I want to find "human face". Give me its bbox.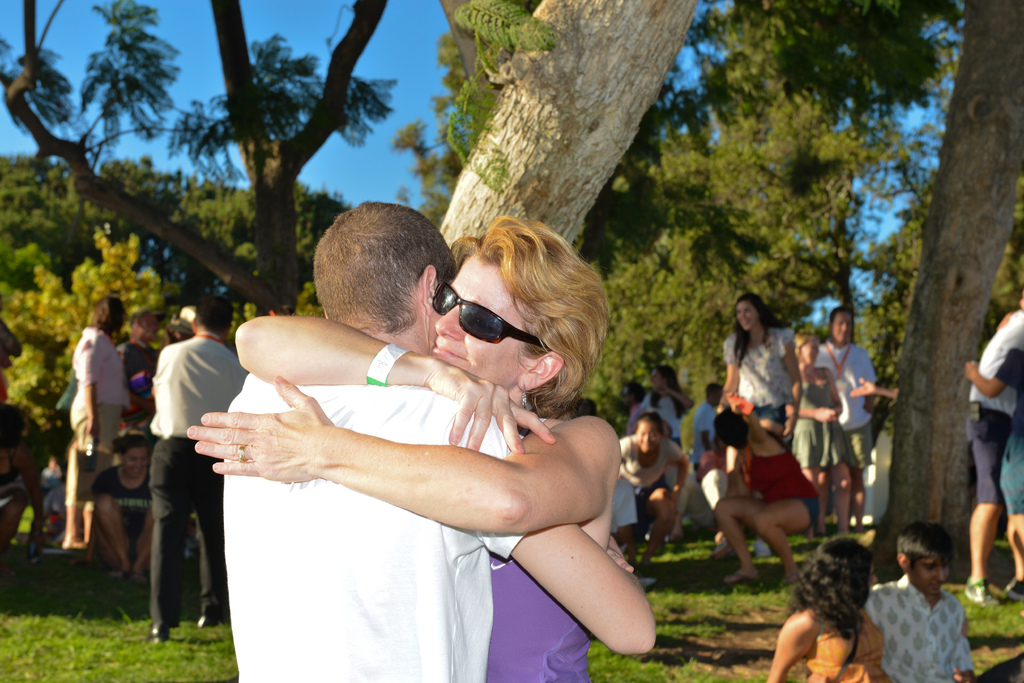
l=634, t=413, r=660, b=450.
